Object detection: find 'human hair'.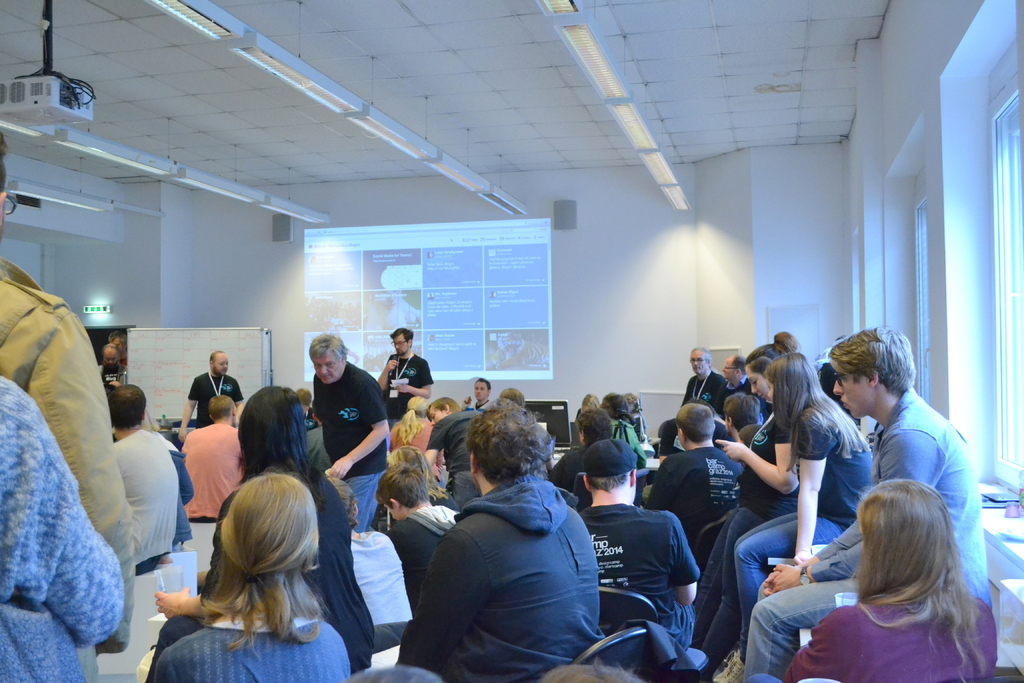
846:477:993:682.
